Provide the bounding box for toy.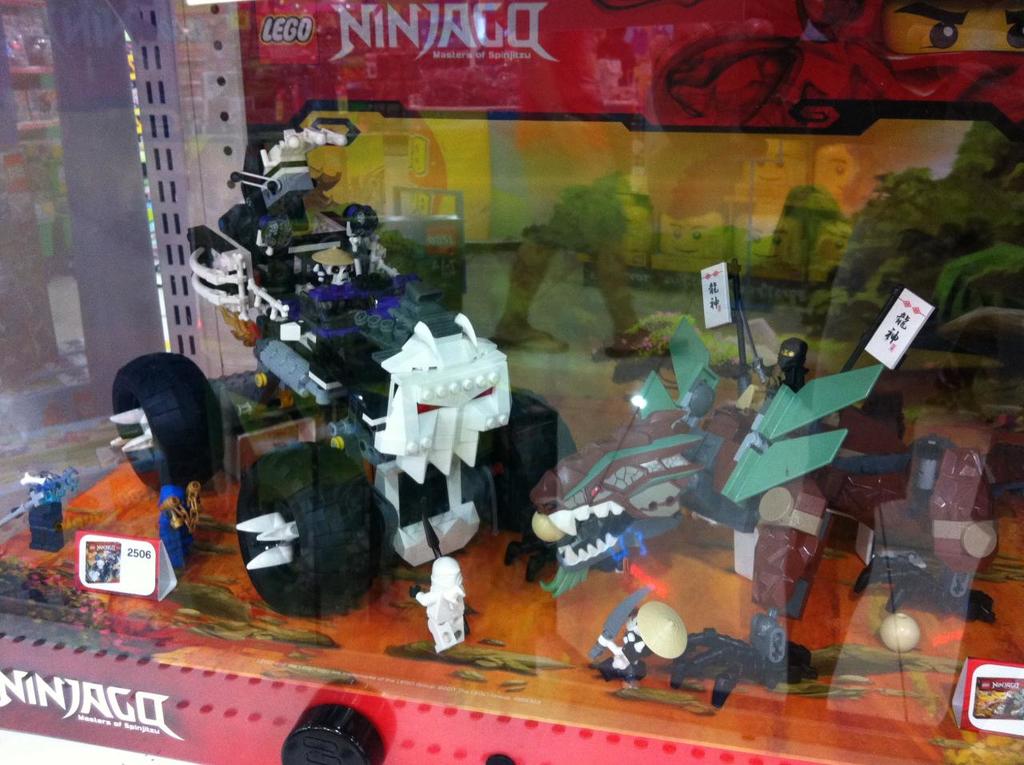
17 471 82 547.
